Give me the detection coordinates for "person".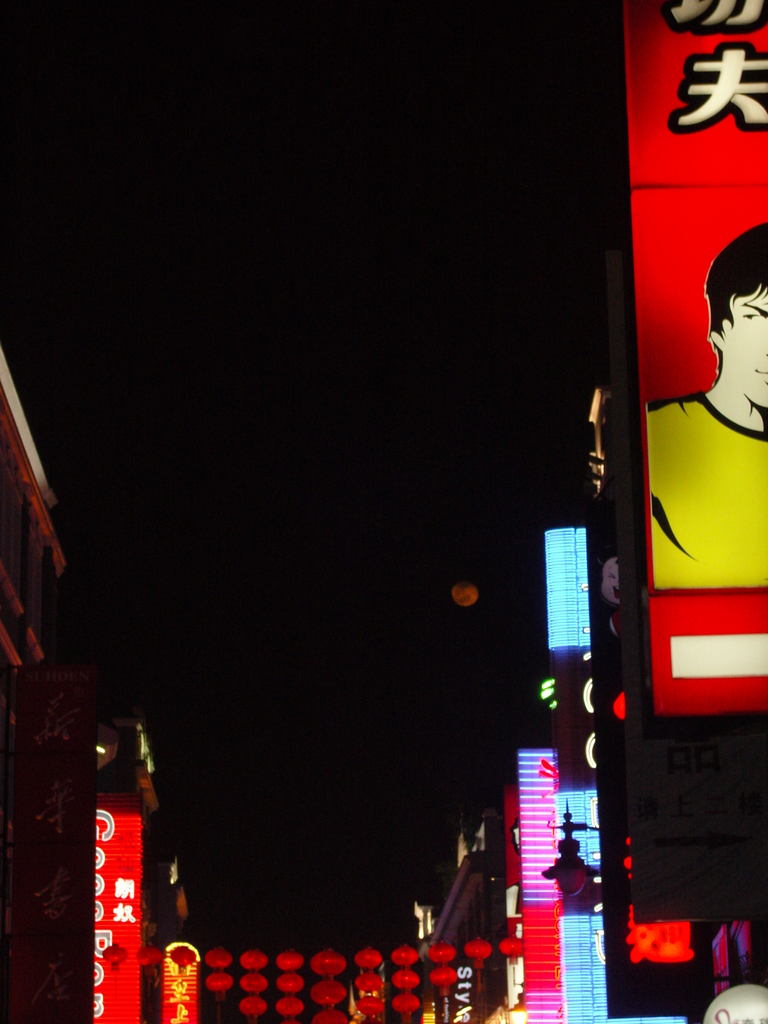
rect(644, 227, 767, 601).
